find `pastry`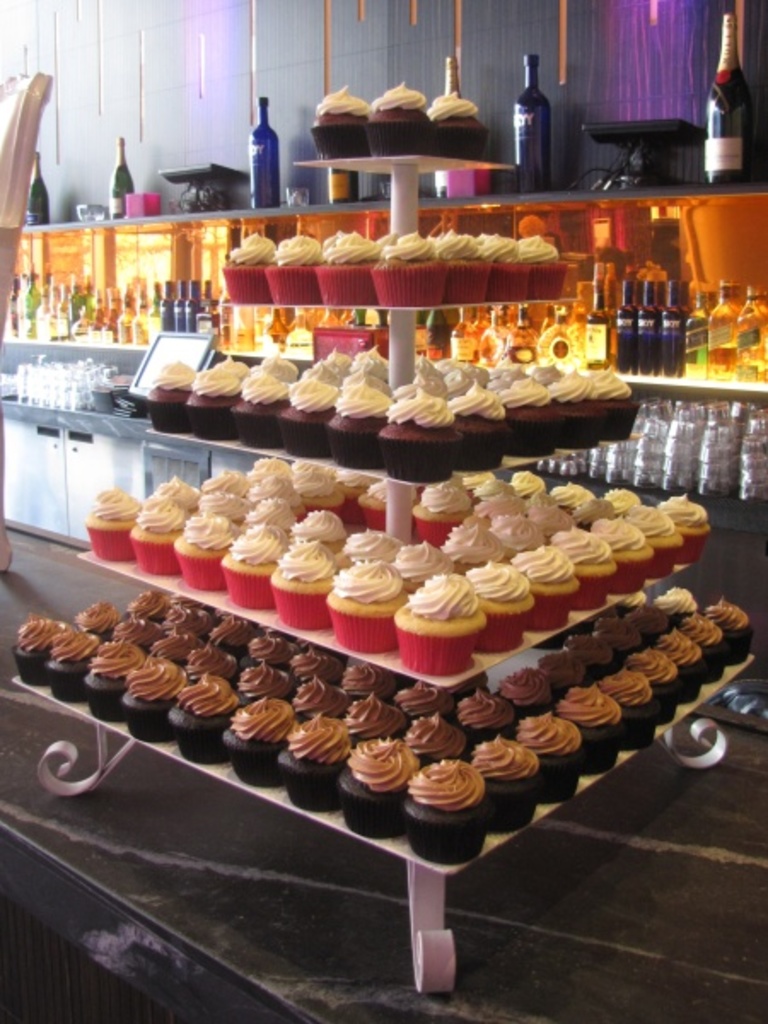
pyautogui.locateOnScreen(580, 493, 613, 526)
